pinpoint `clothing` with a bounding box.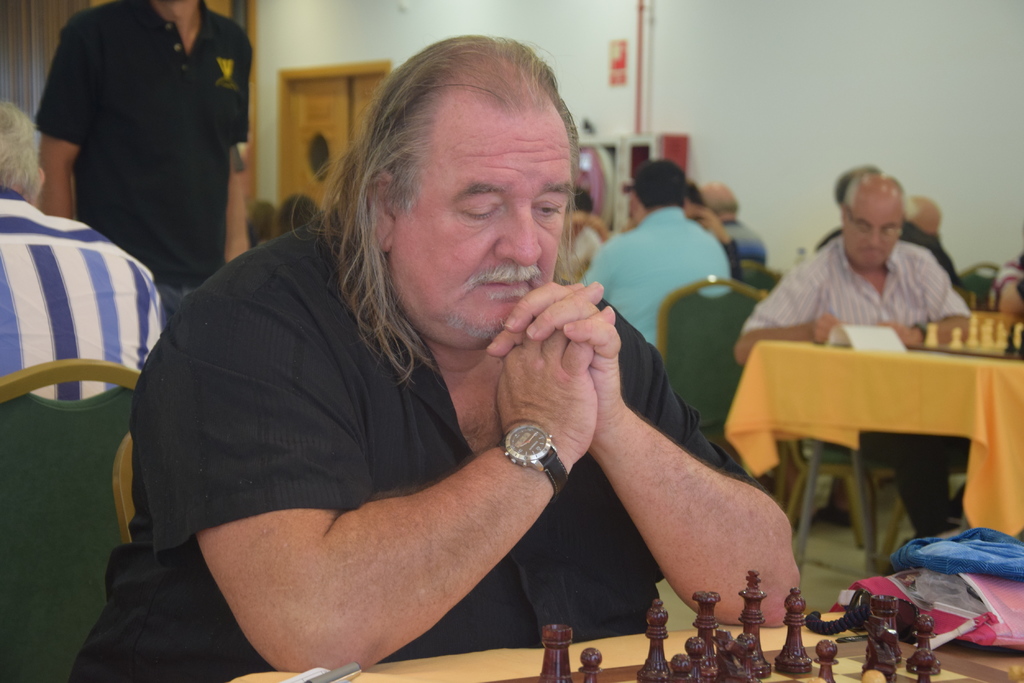
(580,206,732,351).
